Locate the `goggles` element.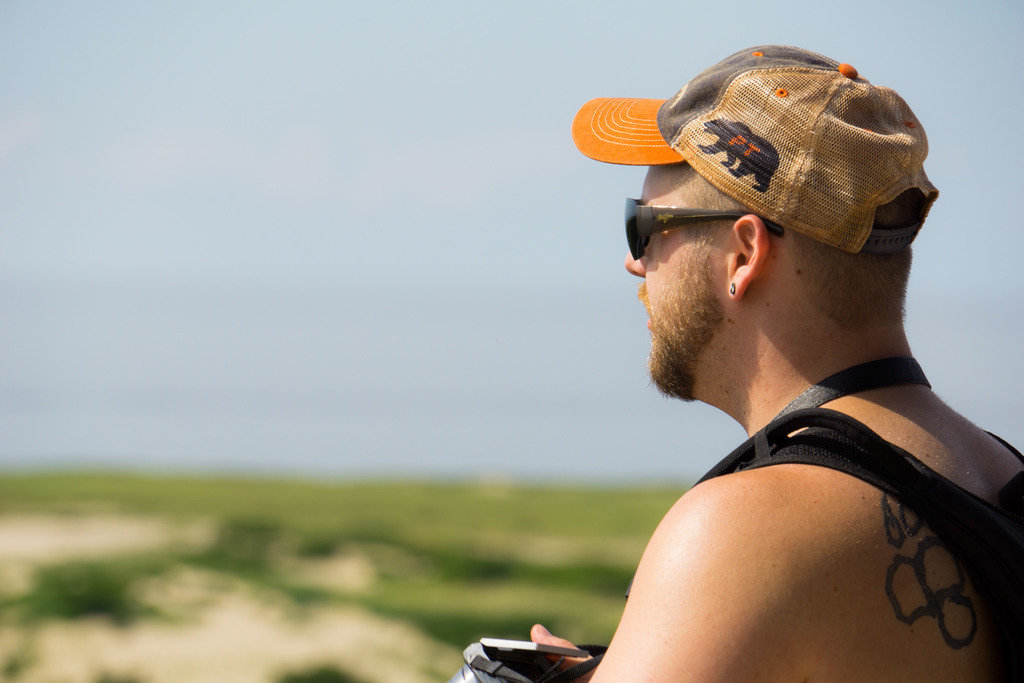
Element bbox: 633/192/757/256.
